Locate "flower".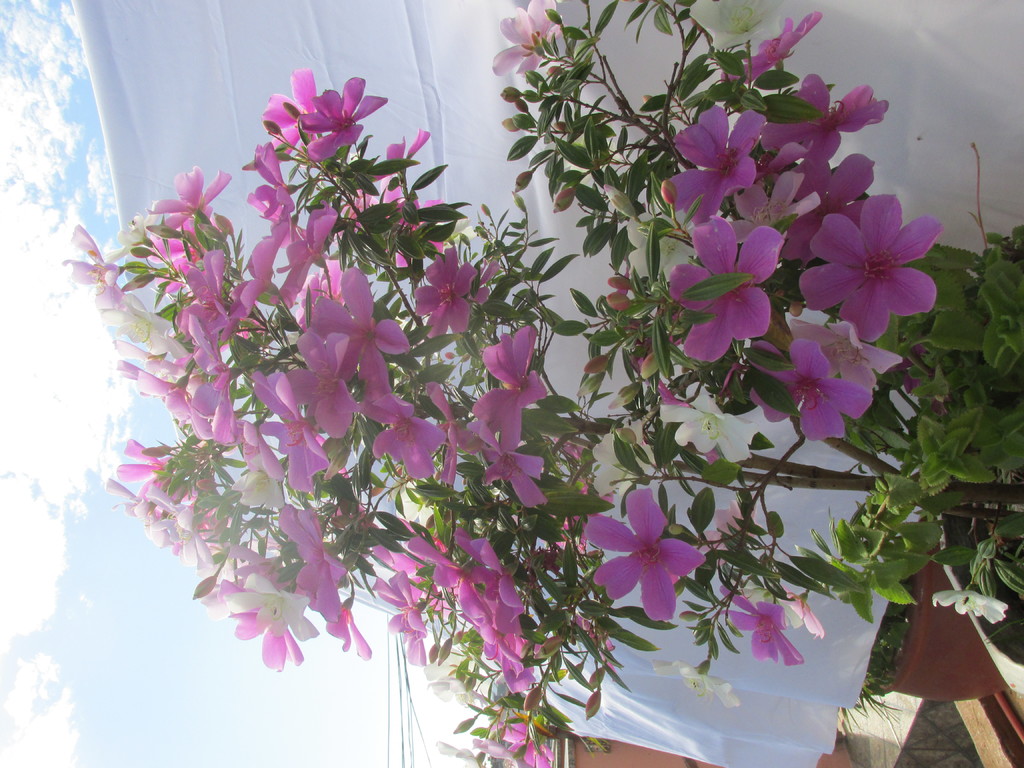
Bounding box: detection(601, 497, 694, 598).
